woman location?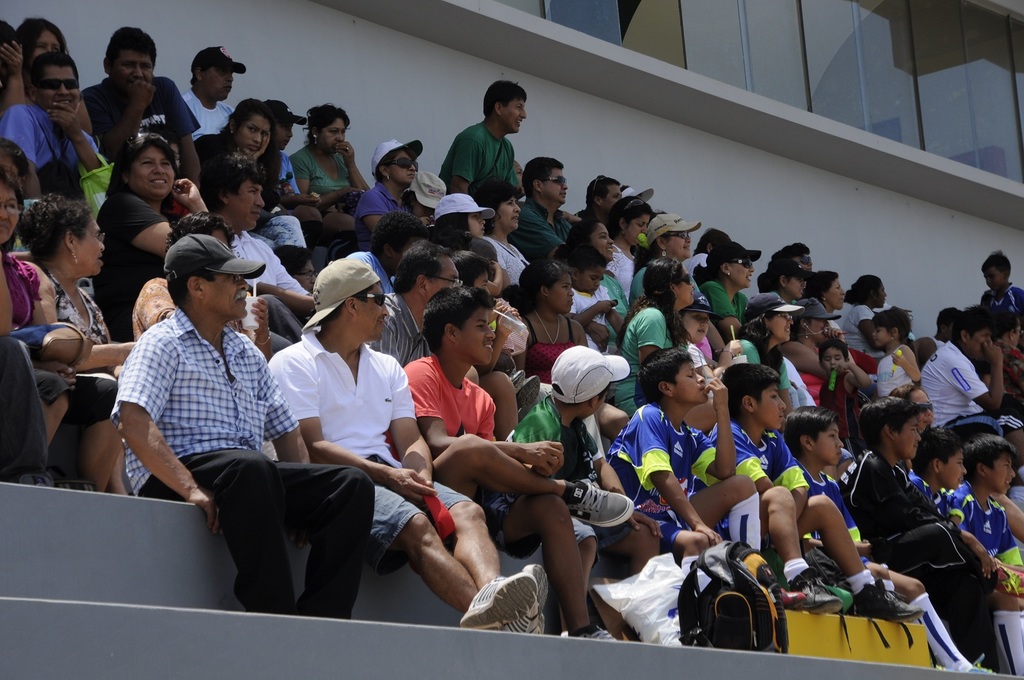
607 194 657 287
